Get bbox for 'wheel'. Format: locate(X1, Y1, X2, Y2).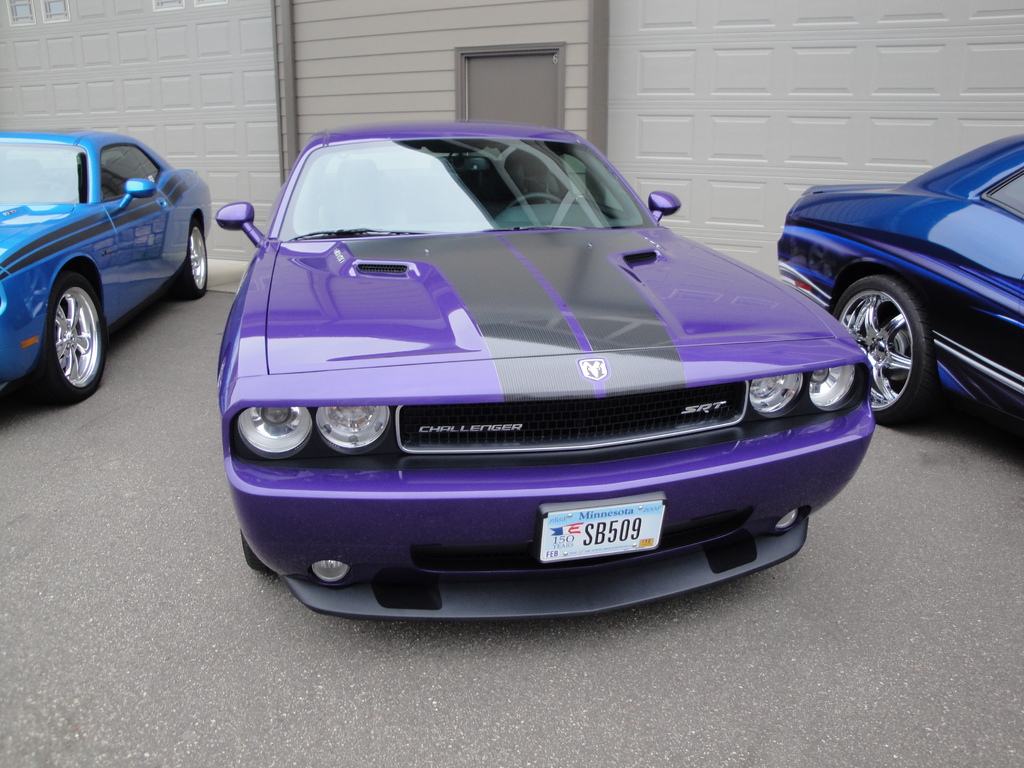
locate(243, 523, 276, 572).
